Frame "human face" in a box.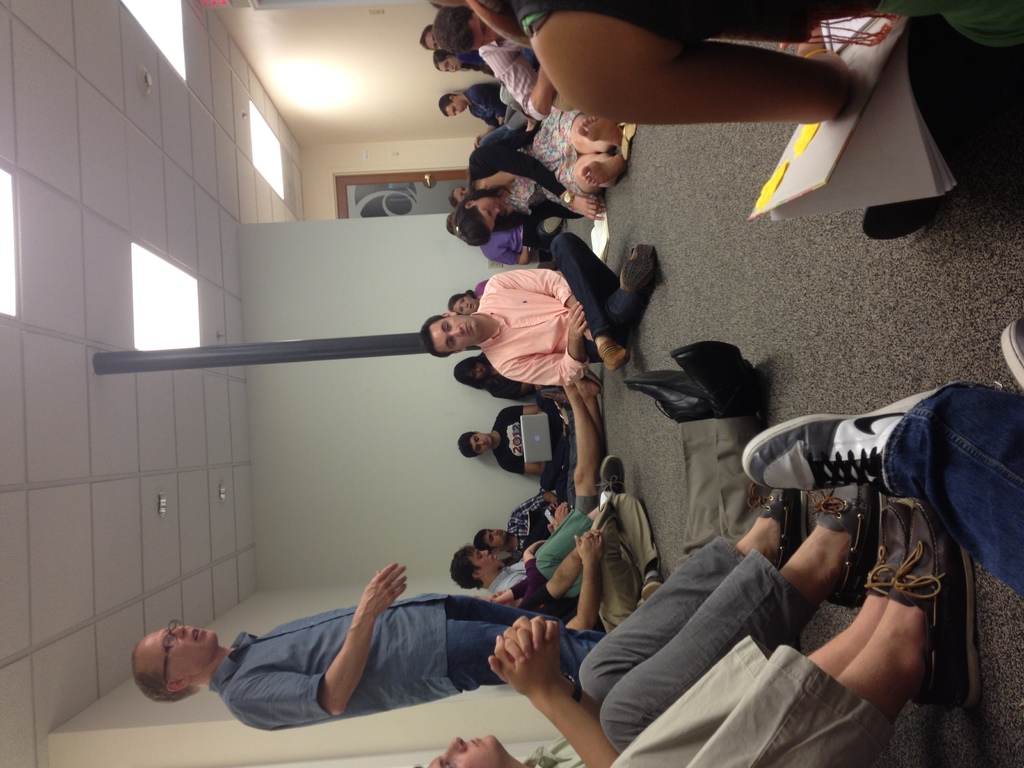
(x1=427, y1=733, x2=493, y2=767).
